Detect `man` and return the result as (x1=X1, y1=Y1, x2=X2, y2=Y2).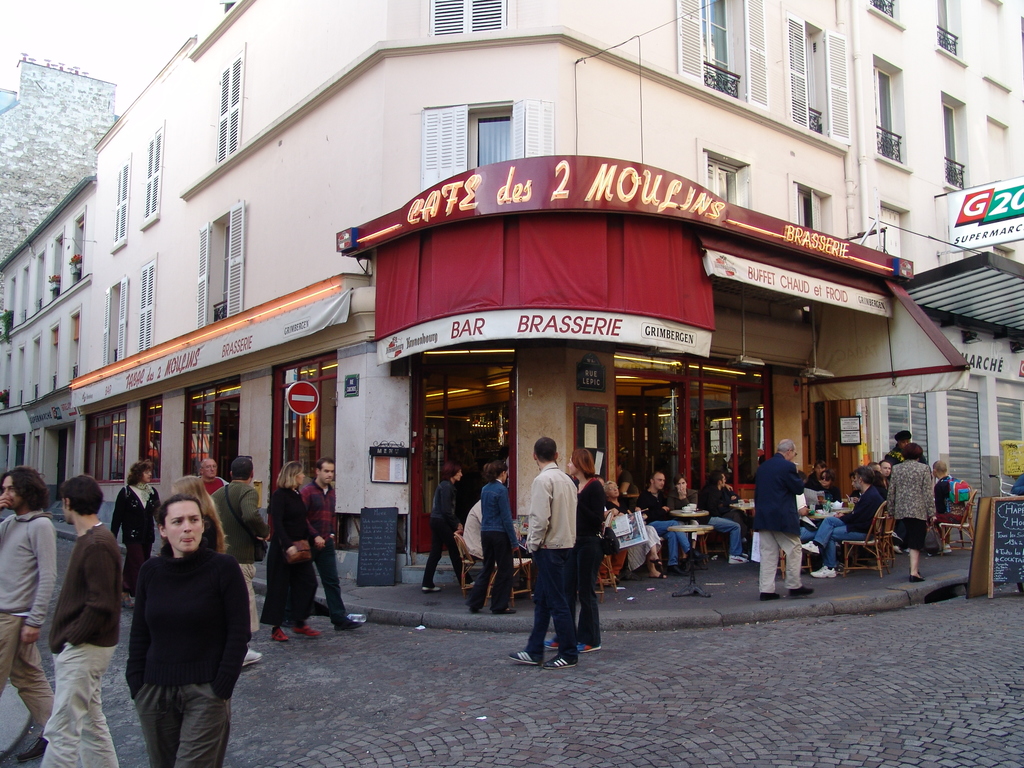
(x1=298, y1=457, x2=362, y2=631).
